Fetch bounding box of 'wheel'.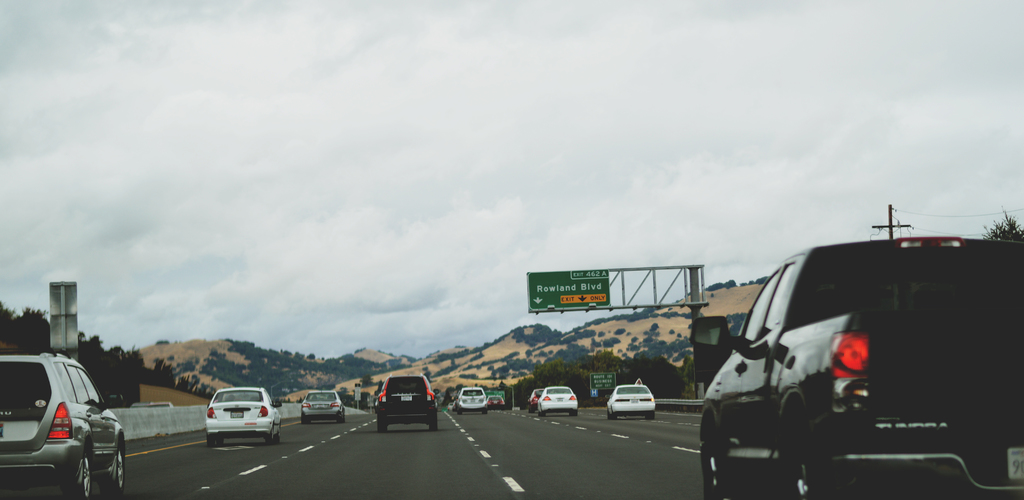
Bbox: detection(205, 428, 212, 449).
